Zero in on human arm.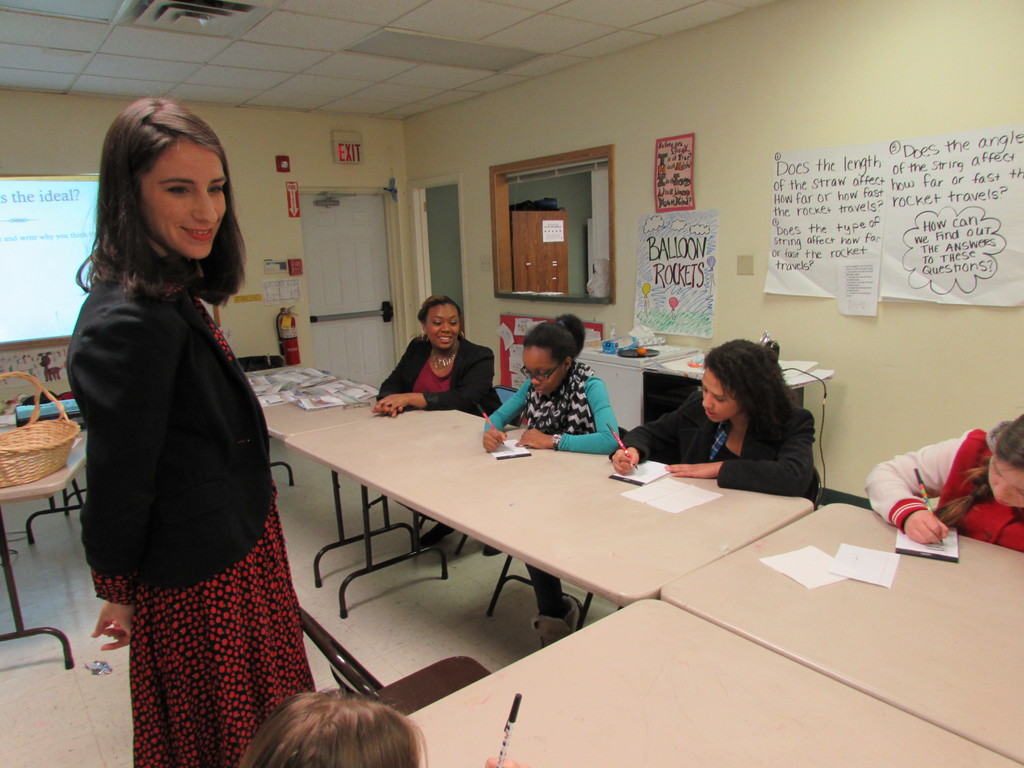
Zeroed in: locate(369, 352, 494, 415).
